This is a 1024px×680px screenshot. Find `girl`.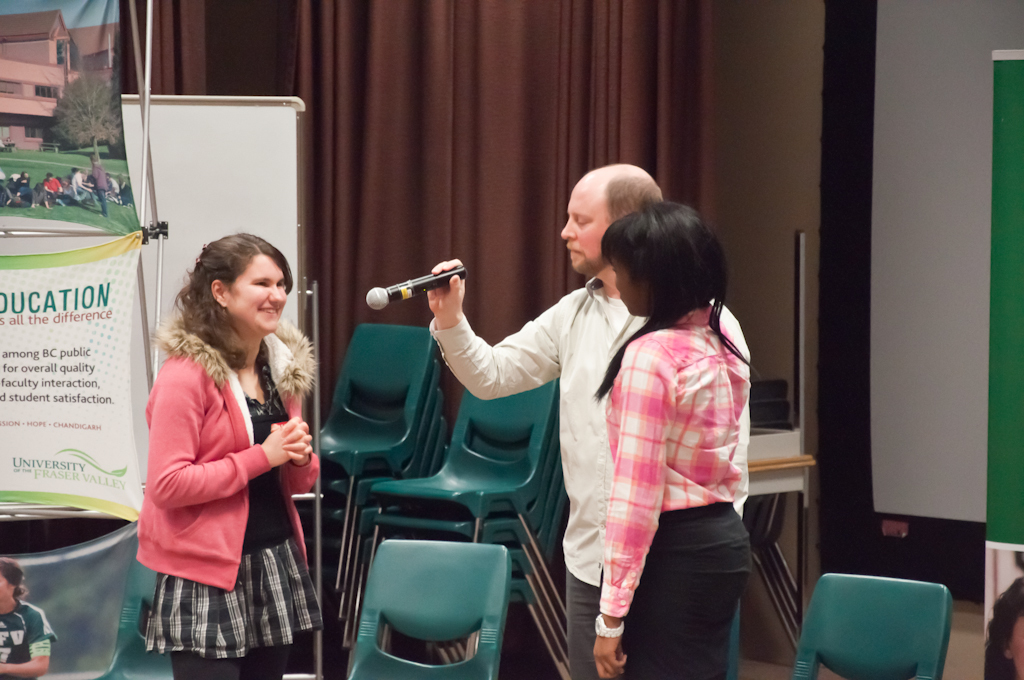
Bounding box: x1=136, y1=234, x2=320, y2=679.
